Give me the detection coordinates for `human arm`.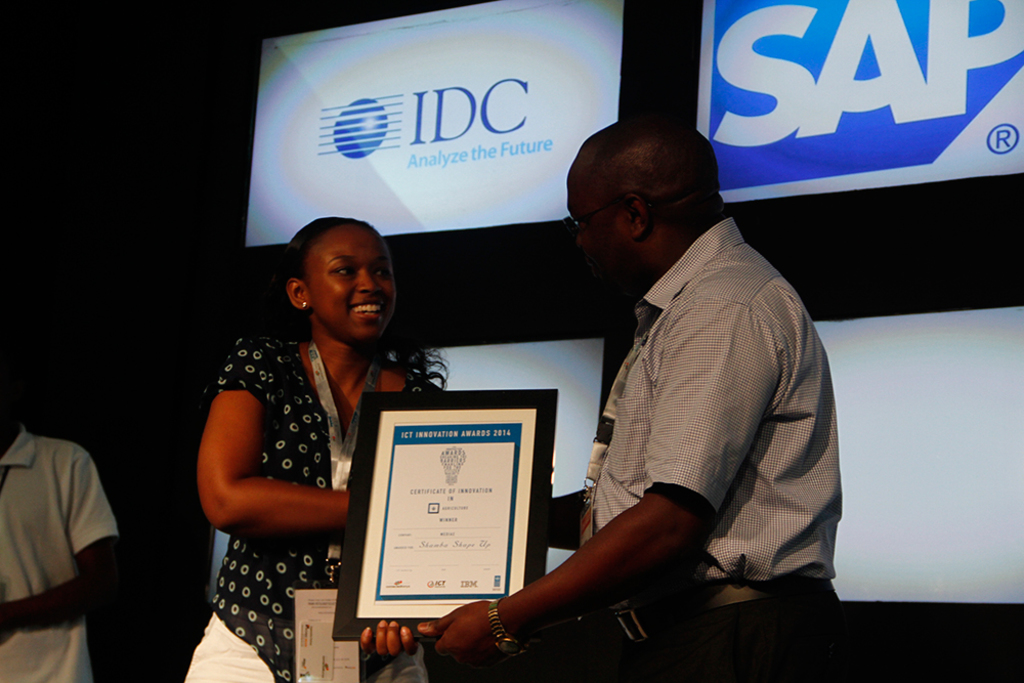
locate(548, 485, 600, 555).
